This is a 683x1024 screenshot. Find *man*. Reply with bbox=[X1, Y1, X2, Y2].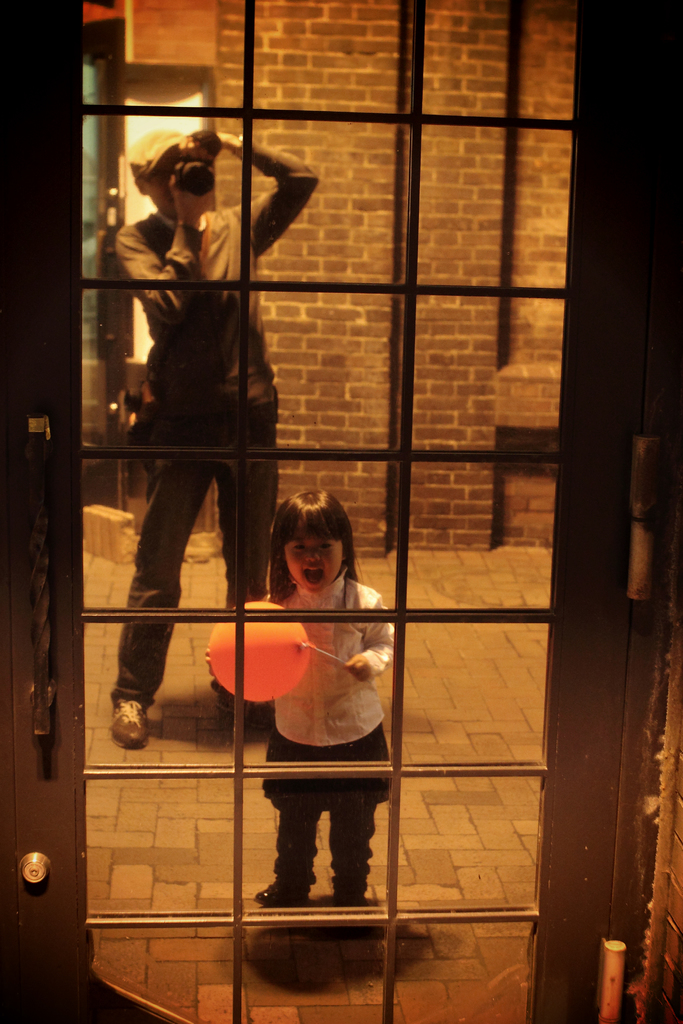
bbox=[97, 118, 327, 753].
